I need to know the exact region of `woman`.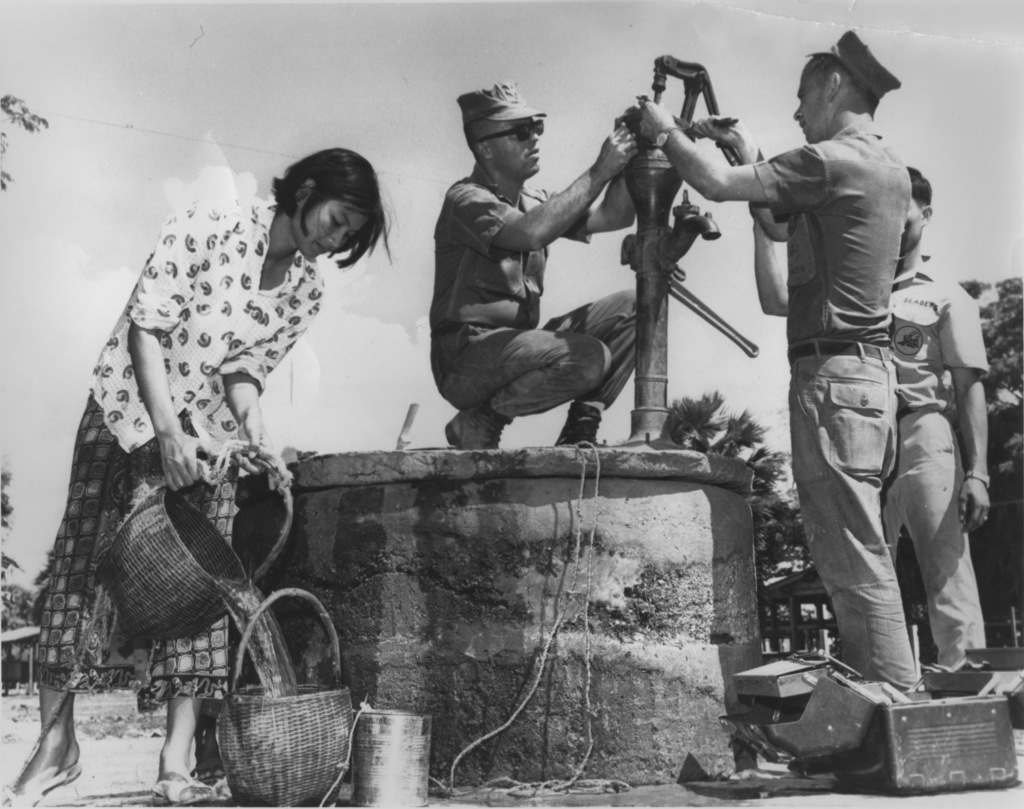
Region: {"x1": 35, "y1": 143, "x2": 382, "y2": 687}.
